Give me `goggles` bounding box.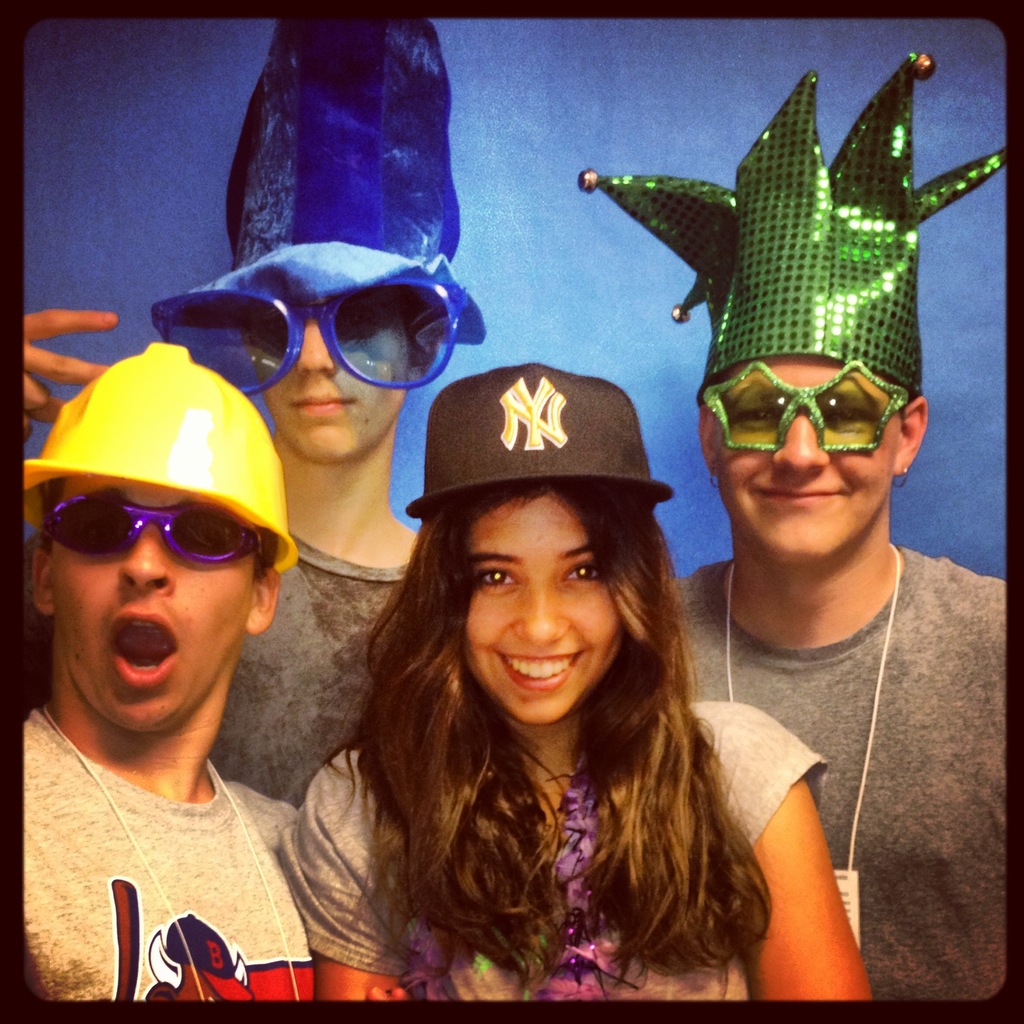
detection(698, 359, 912, 457).
